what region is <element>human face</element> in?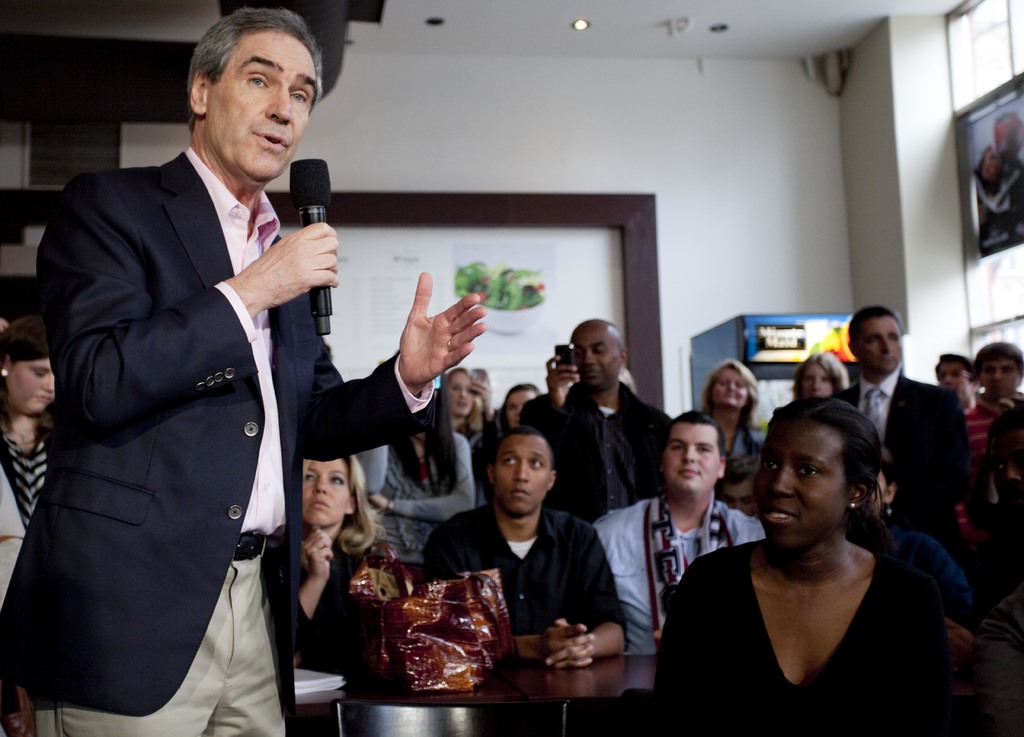
492/431/548/515.
